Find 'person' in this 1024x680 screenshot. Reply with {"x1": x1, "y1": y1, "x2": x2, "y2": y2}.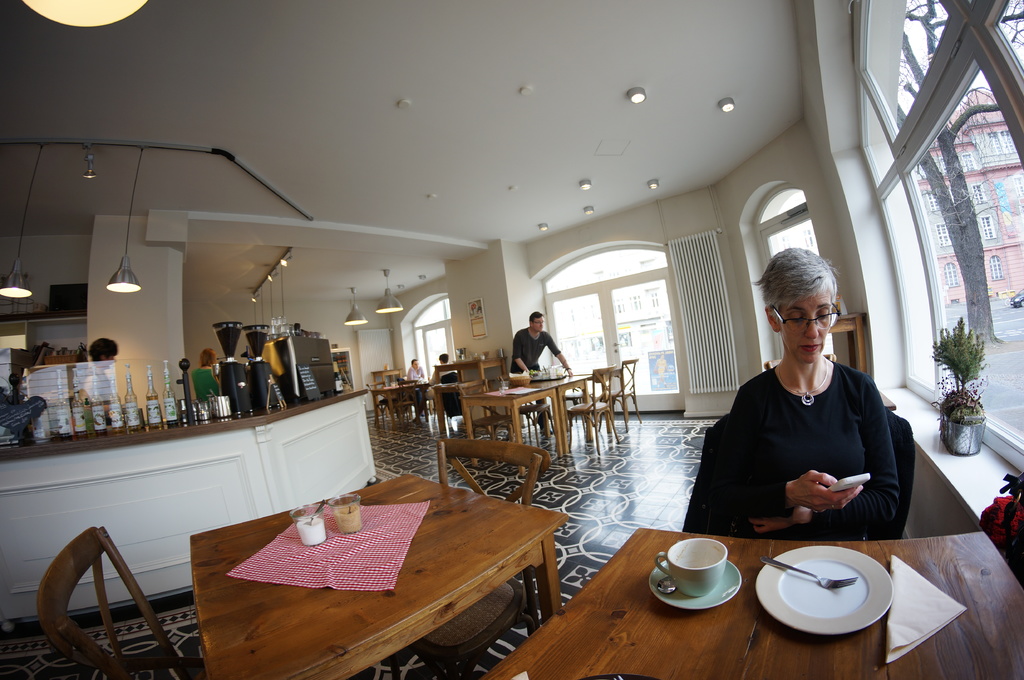
{"x1": 510, "y1": 305, "x2": 573, "y2": 434}.
